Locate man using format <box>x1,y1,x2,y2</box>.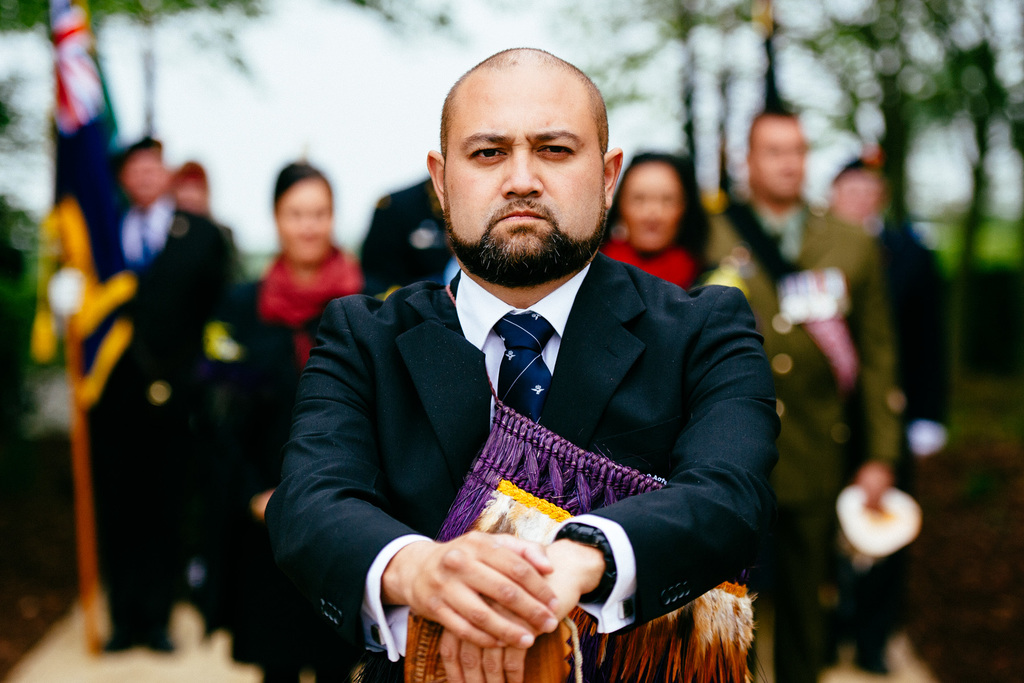
<box>828,145,956,638</box>.
